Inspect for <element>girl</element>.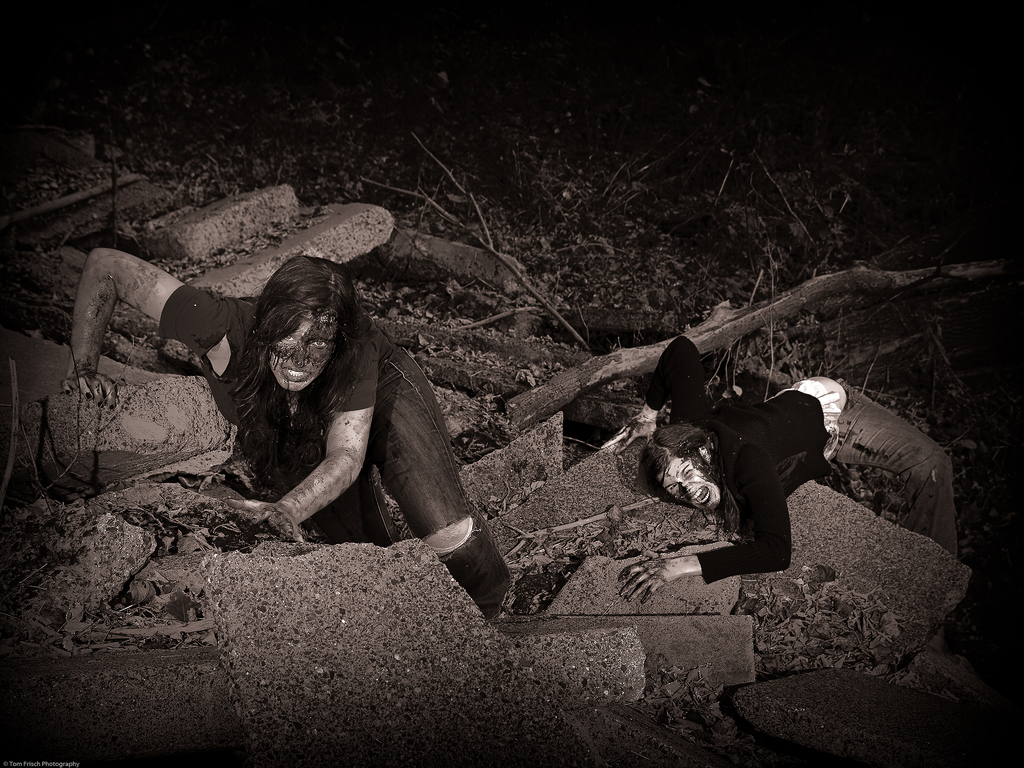
Inspection: (620, 333, 956, 597).
